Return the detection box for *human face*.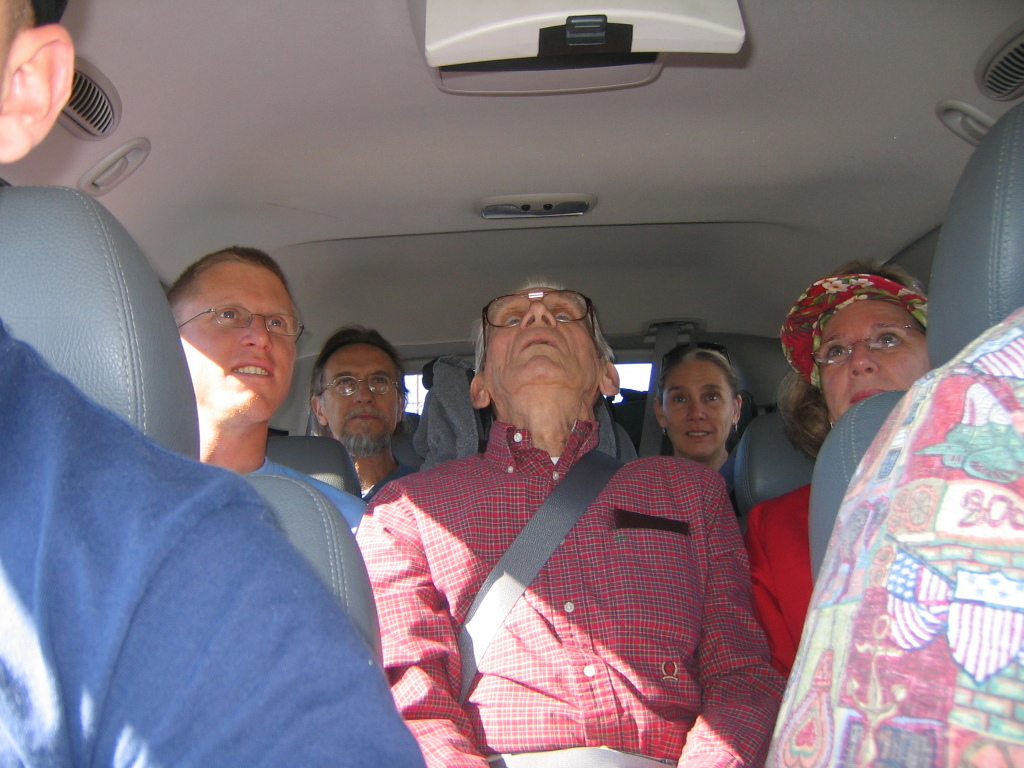
box=[319, 340, 399, 440].
